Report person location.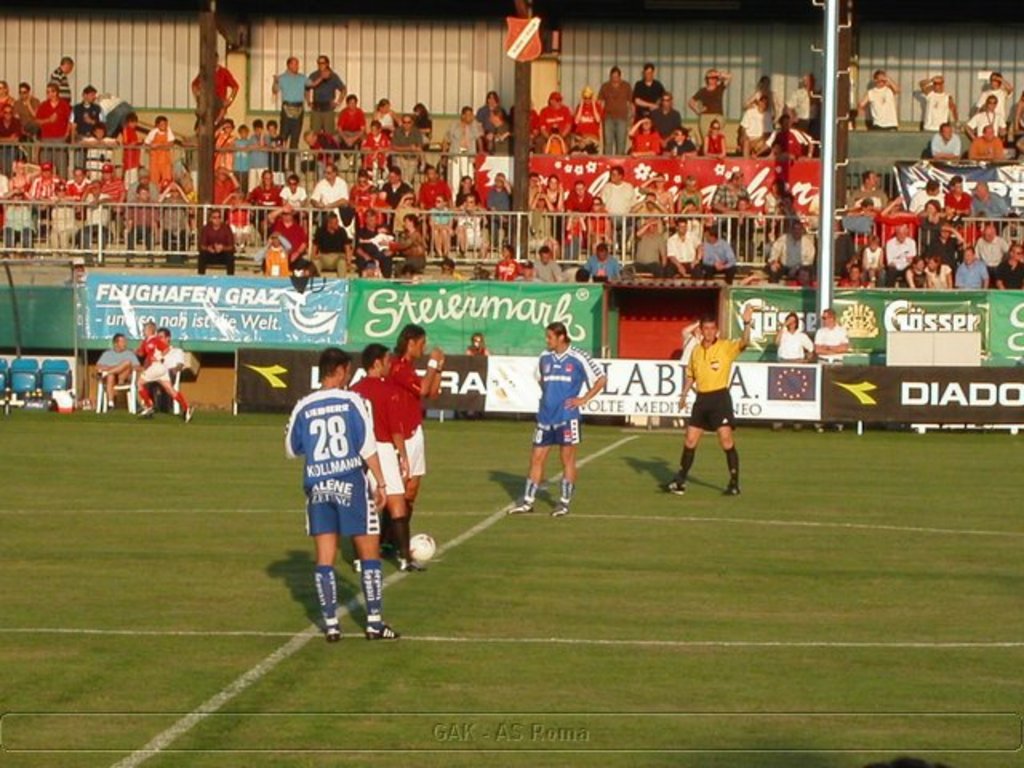
Report: region(918, 70, 960, 133).
